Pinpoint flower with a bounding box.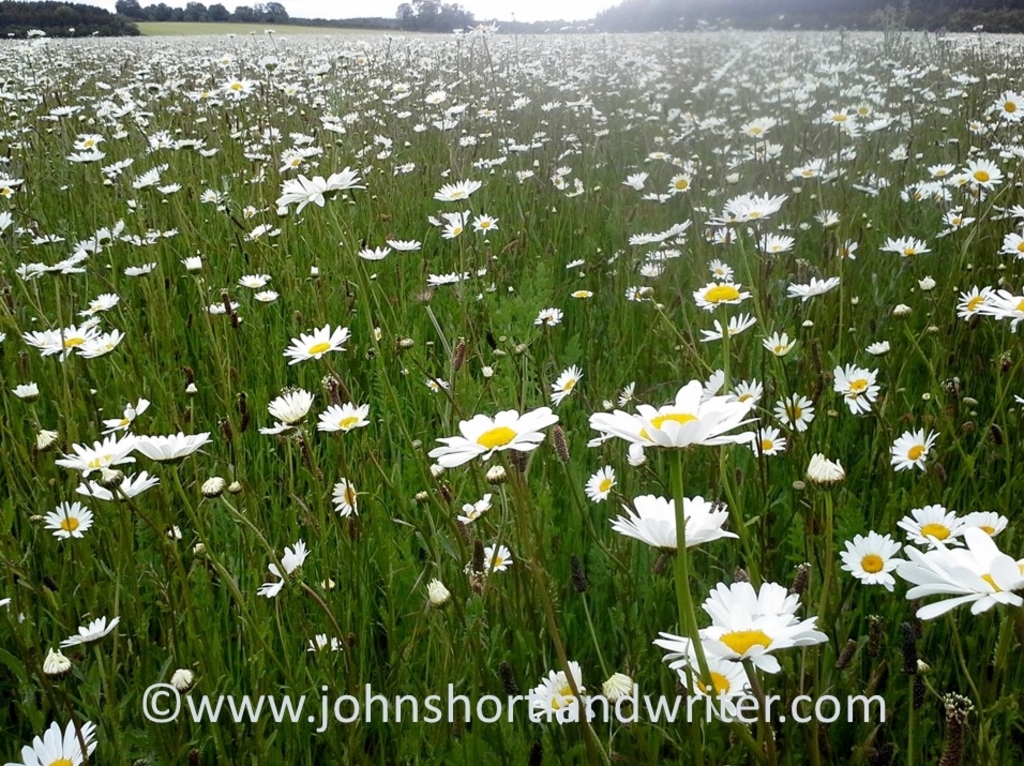
bbox=(241, 222, 271, 243).
